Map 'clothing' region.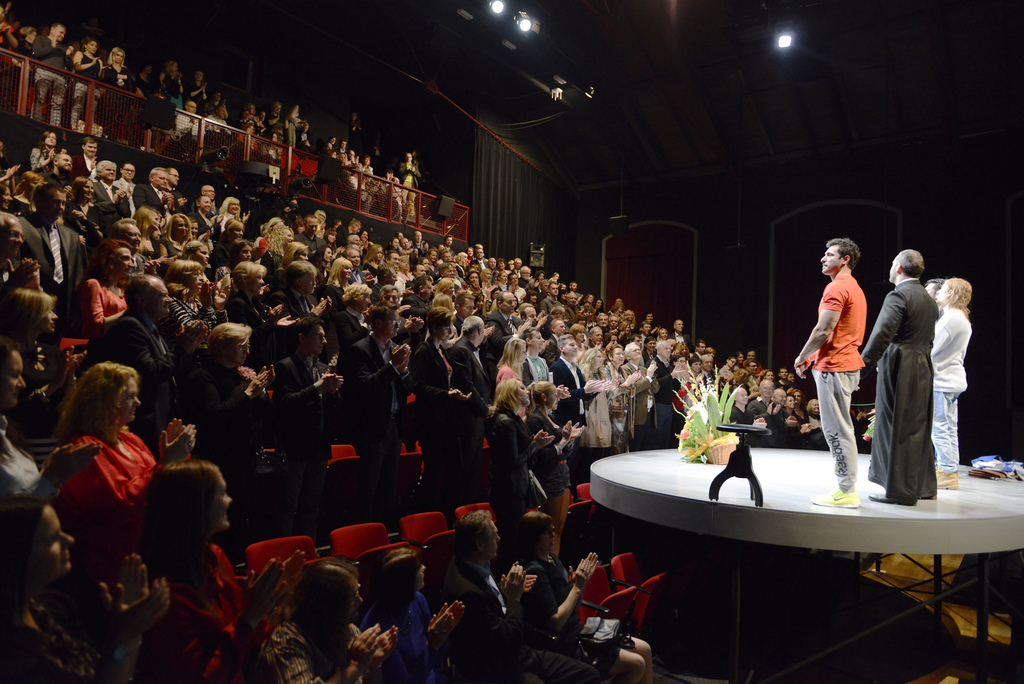
Mapped to crop(454, 264, 465, 281).
